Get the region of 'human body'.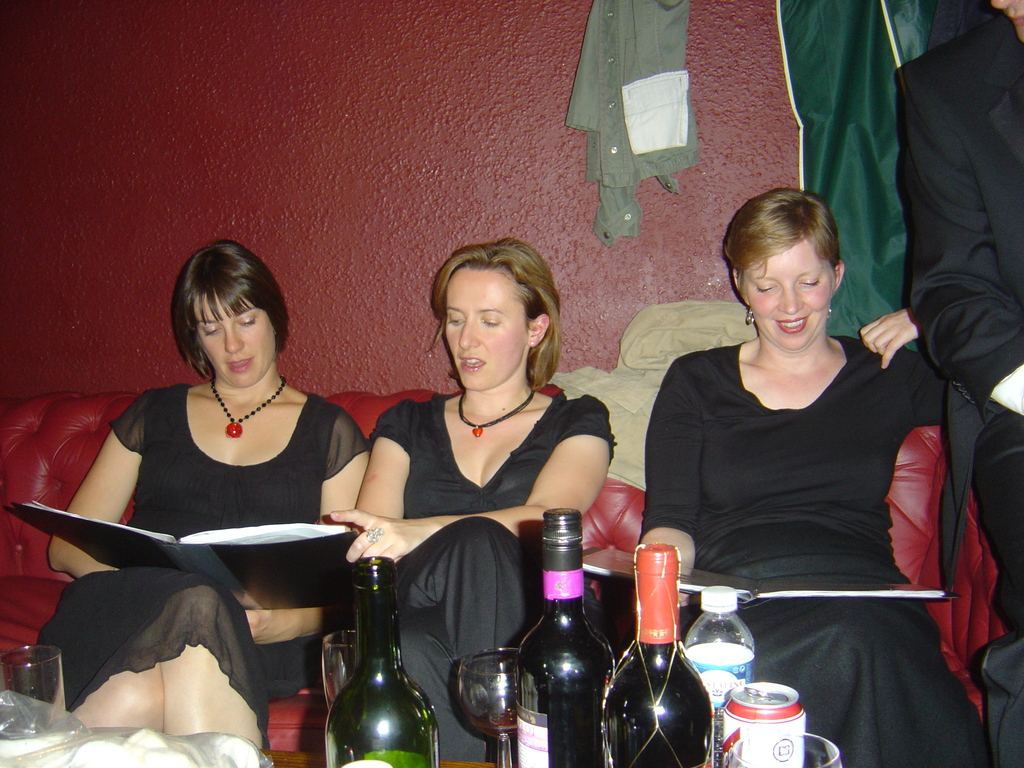
BBox(895, 0, 1023, 634).
